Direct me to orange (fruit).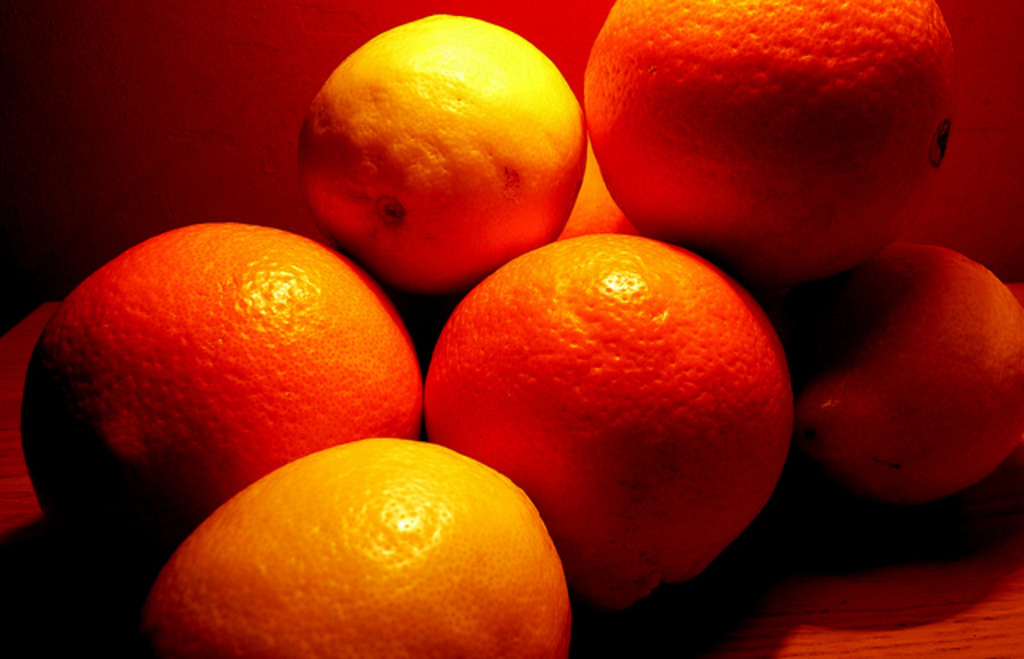
Direction: {"x1": 579, "y1": 0, "x2": 970, "y2": 266}.
